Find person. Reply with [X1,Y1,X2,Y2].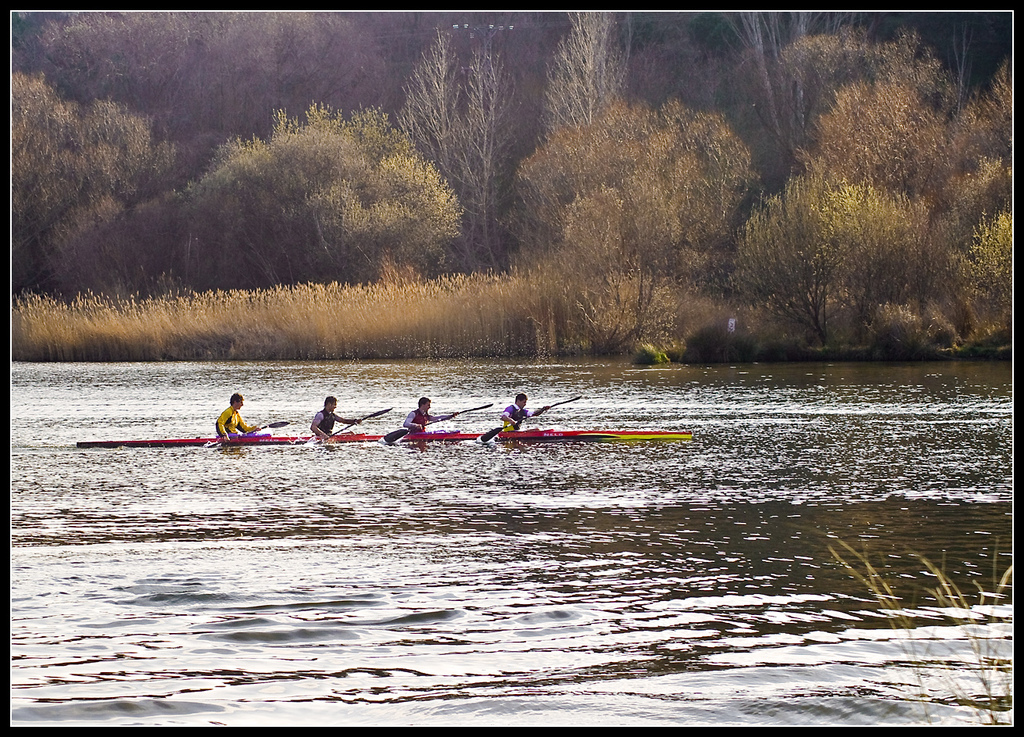
[218,393,257,436].
